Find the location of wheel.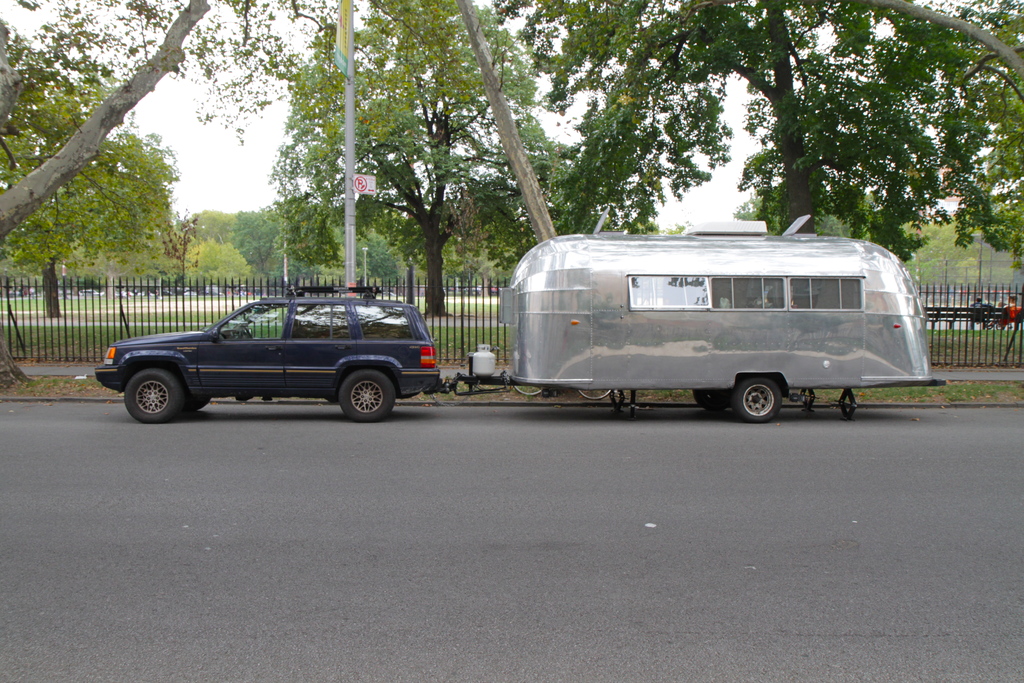
Location: Rect(334, 367, 399, 422).
